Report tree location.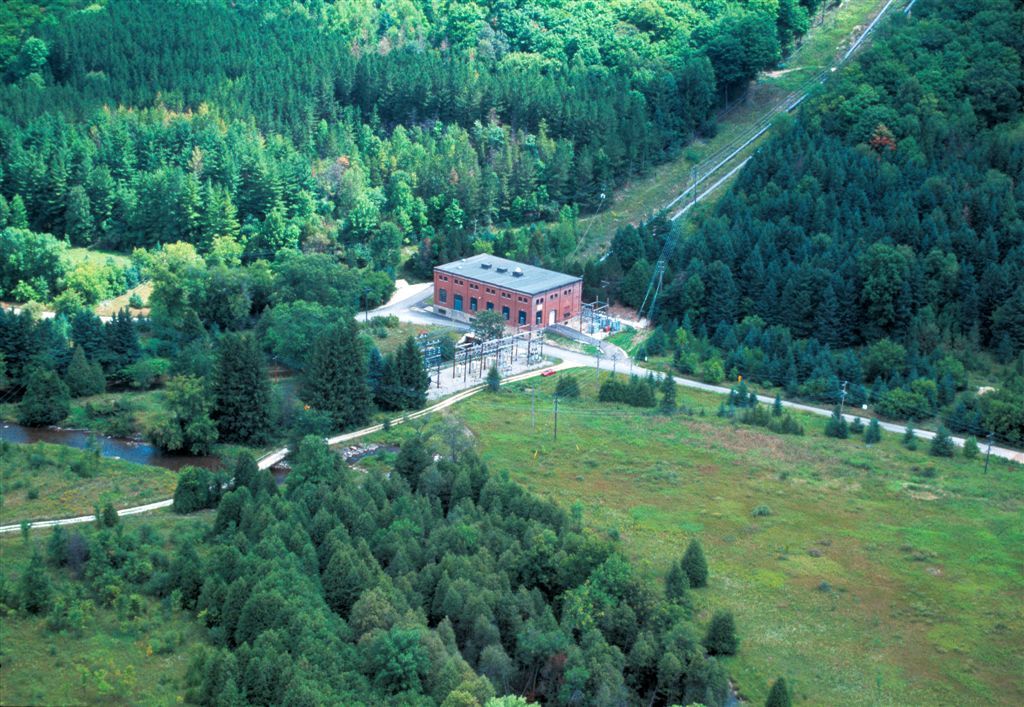
Report: Rect(155, 271, 187, 350).
